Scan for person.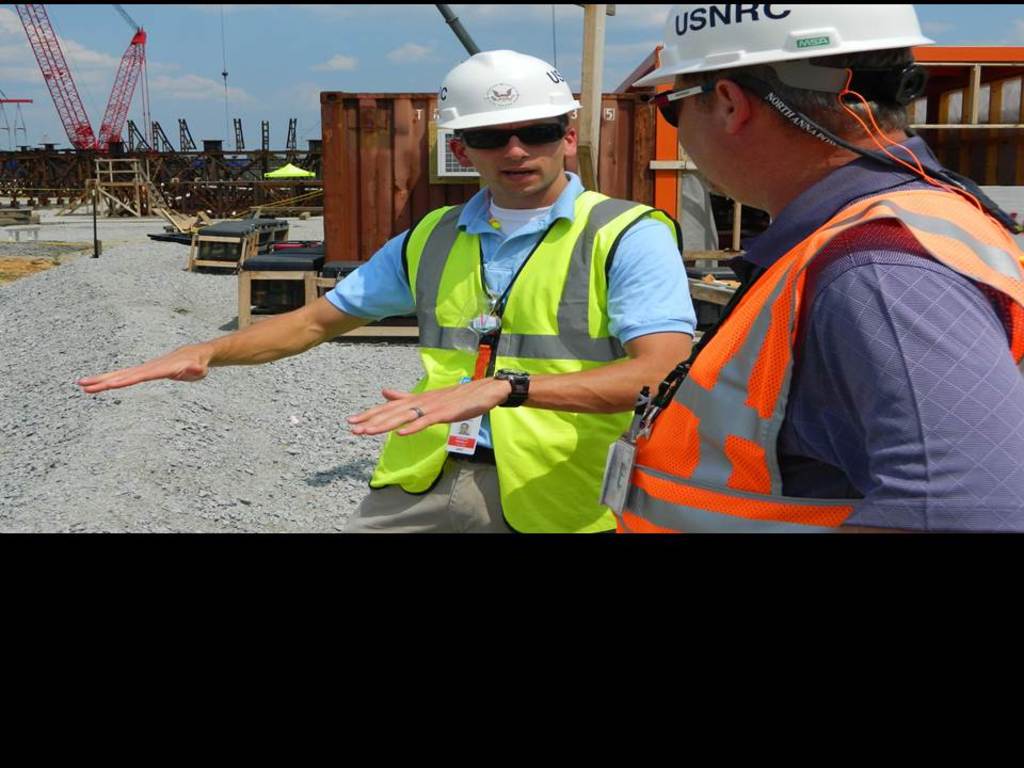
Scan result: locate(619, 52, 976, 560).
